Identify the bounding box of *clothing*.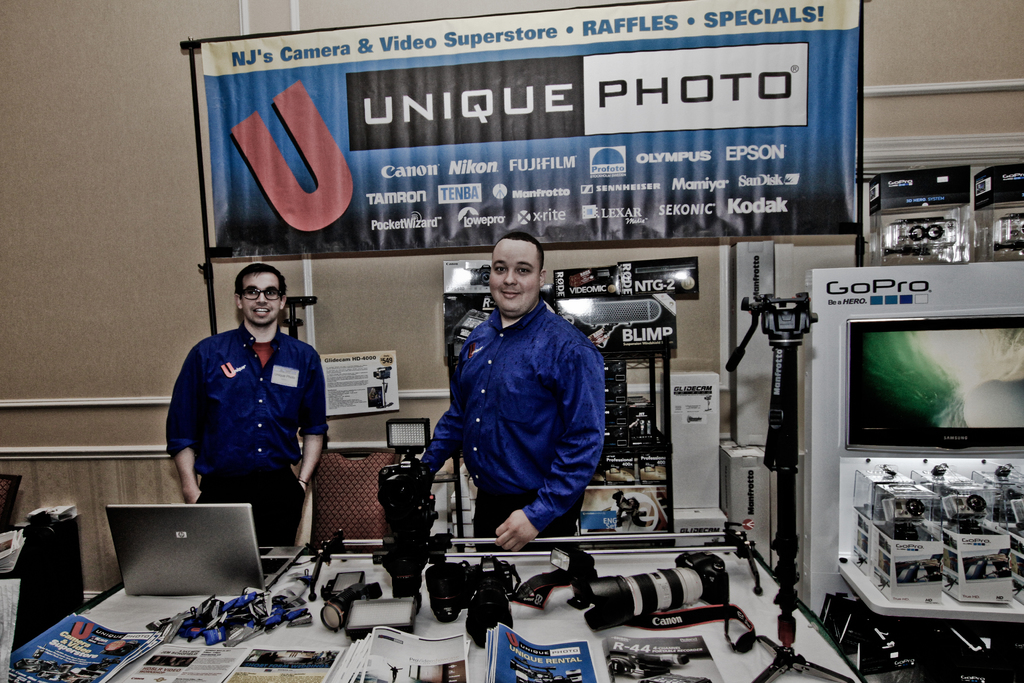
[417, 297, 603, 550].
